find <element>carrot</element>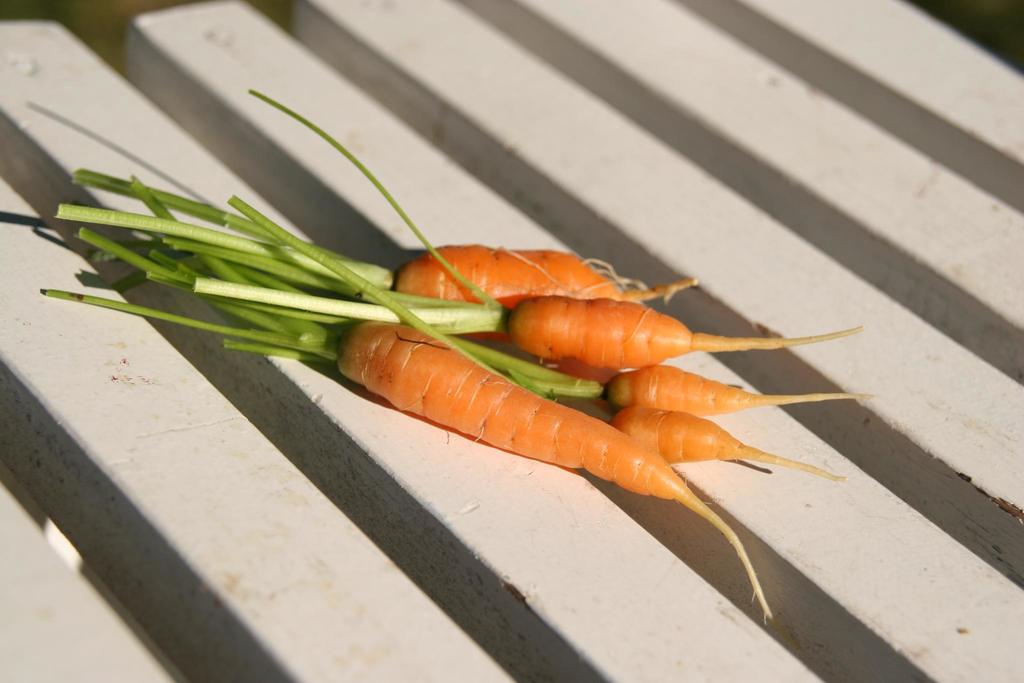
box=[42, 295, 775, 629]
